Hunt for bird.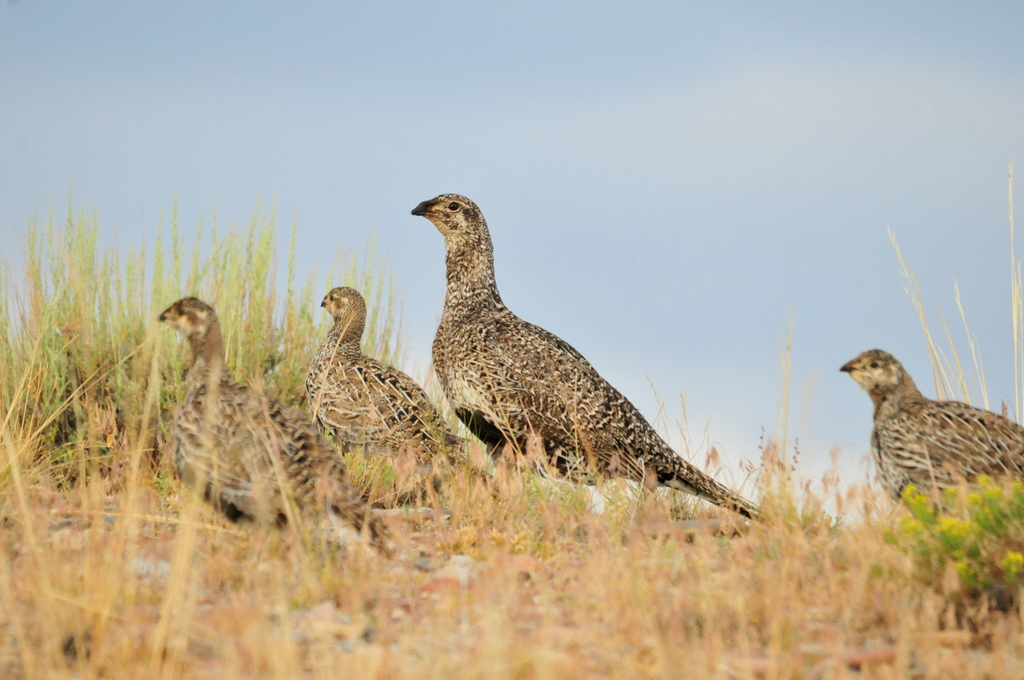
Hunted down at left=836, top=346, right=1023, bottom=515.
